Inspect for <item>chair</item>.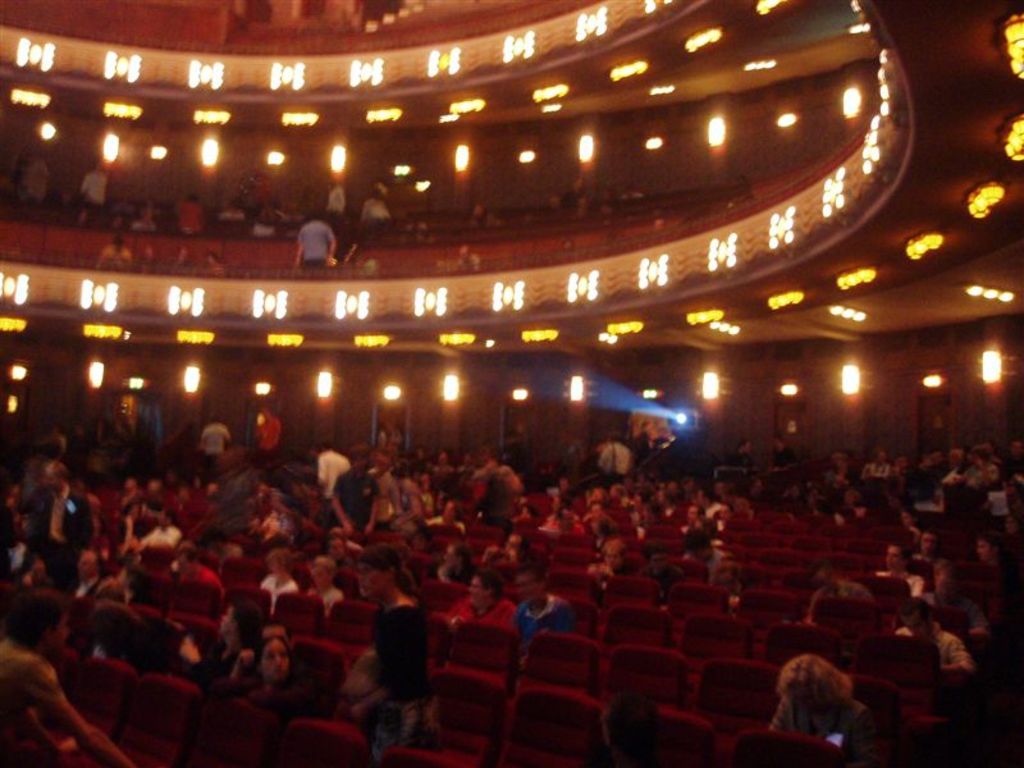
Inspection: [left=539, top=564, right=594, bottom=596].
